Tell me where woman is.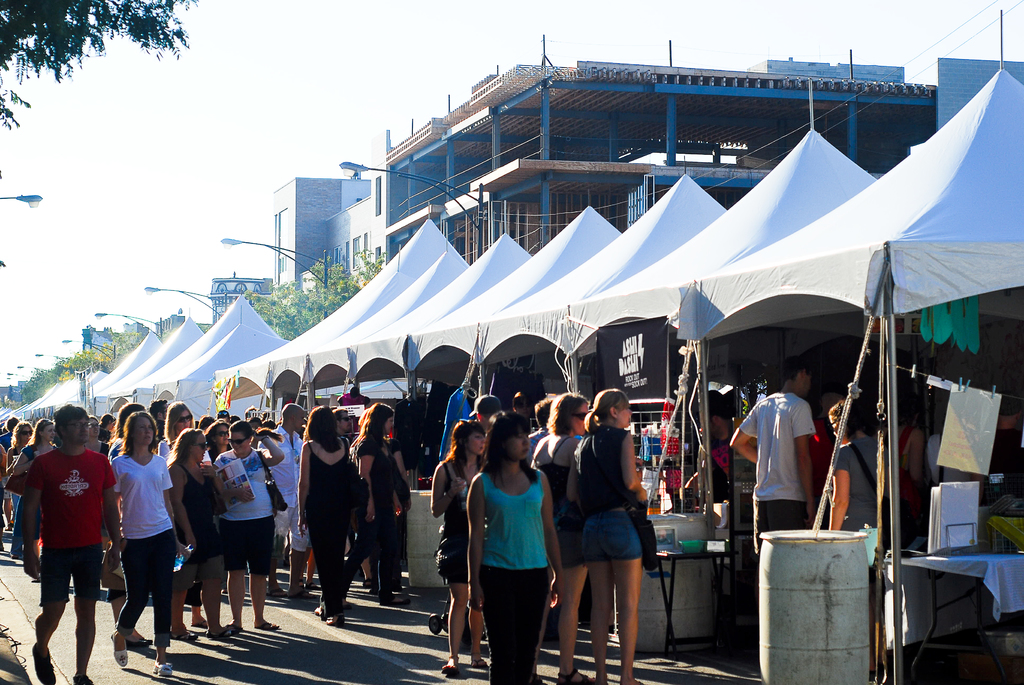
woman is at locate(563, 386, 657, 682).
